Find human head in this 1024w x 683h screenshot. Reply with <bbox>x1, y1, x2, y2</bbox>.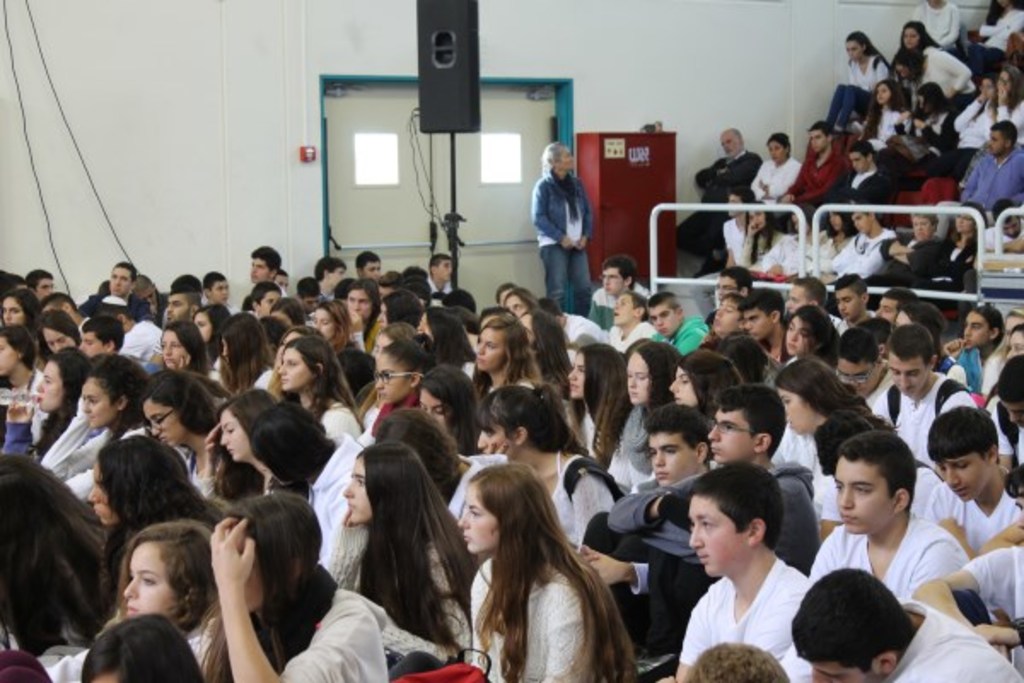
<bbox>96, 295, 137, 326</bbox>.
